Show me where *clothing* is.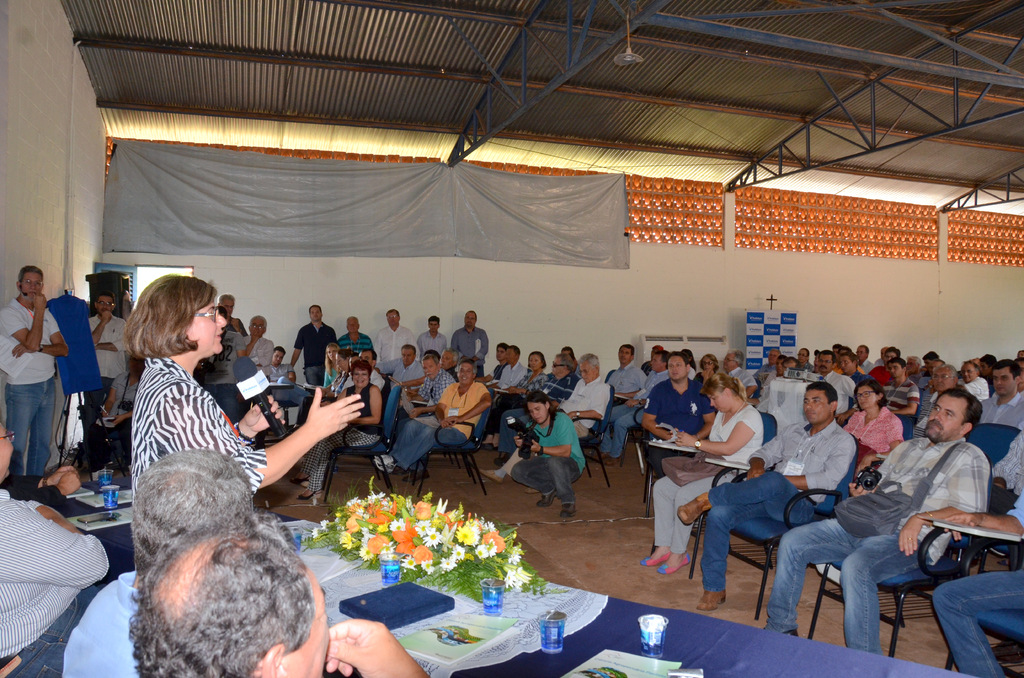
*clothing* is at 291,318,339,382.
